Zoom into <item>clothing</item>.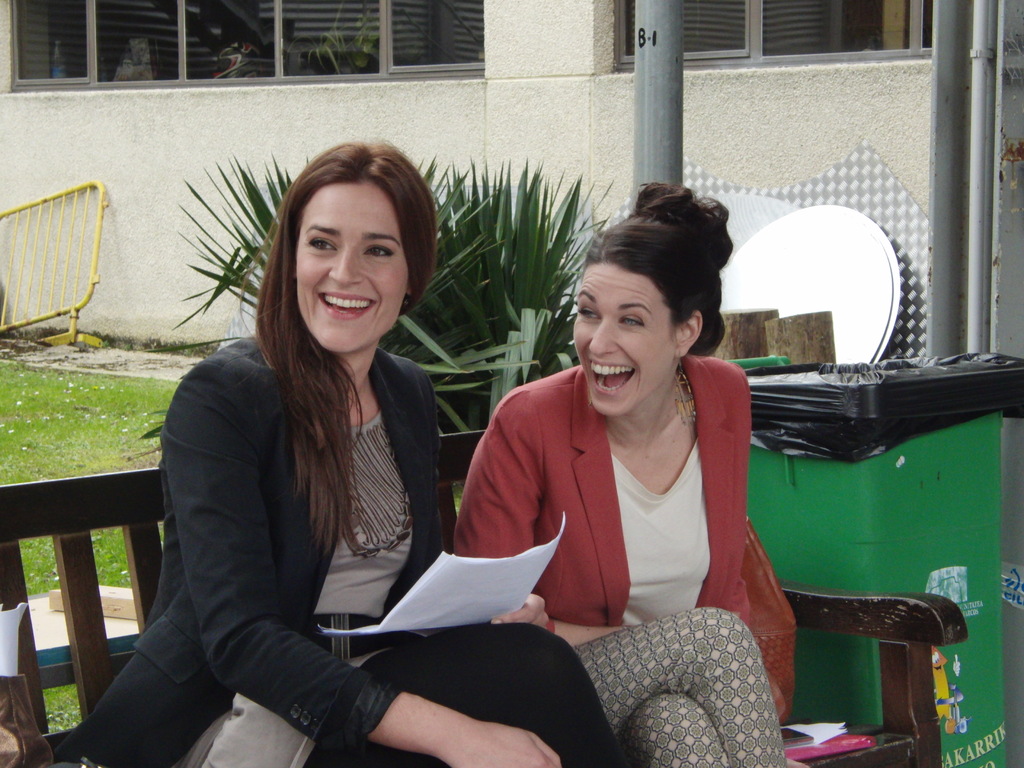
Zoom target: [451,356,794,767].
